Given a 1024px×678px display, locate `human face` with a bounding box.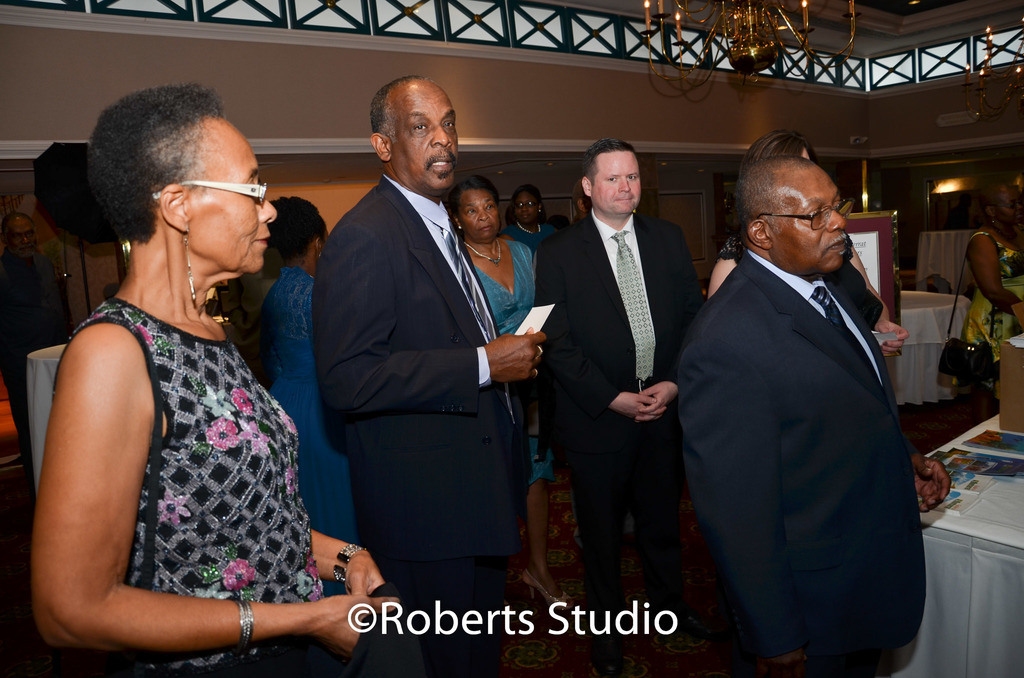
Located: (599, 143, 640, 217).
